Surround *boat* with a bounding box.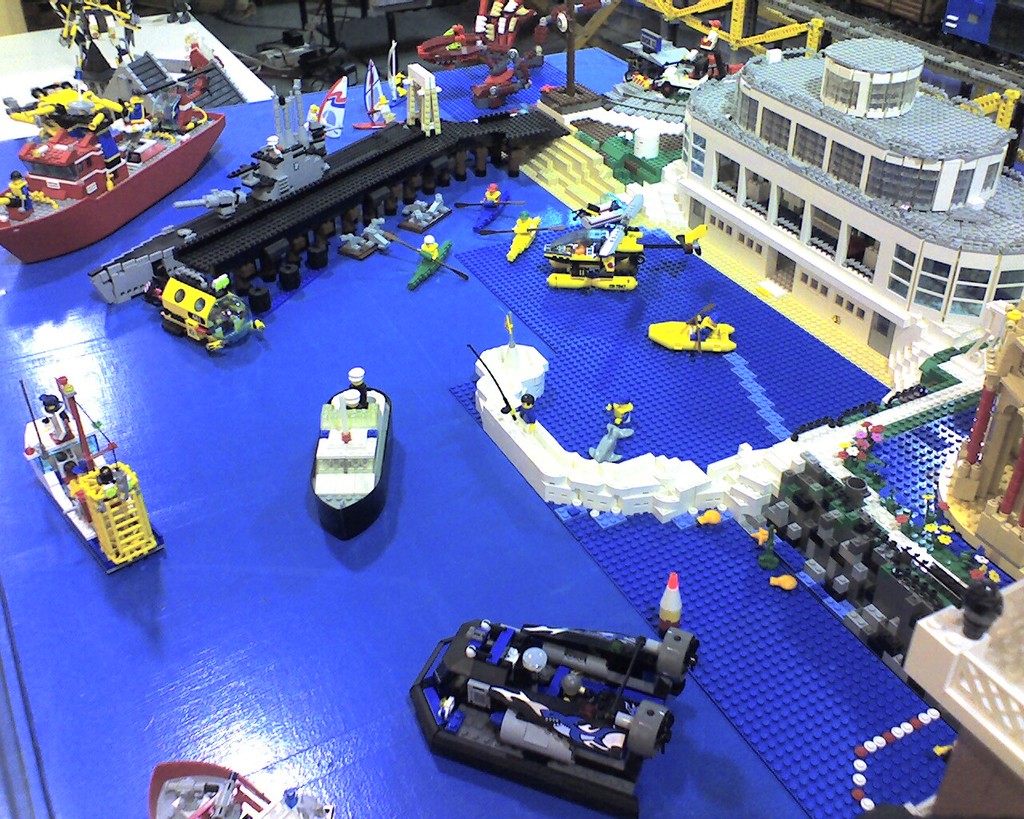
412/245/454/290.
